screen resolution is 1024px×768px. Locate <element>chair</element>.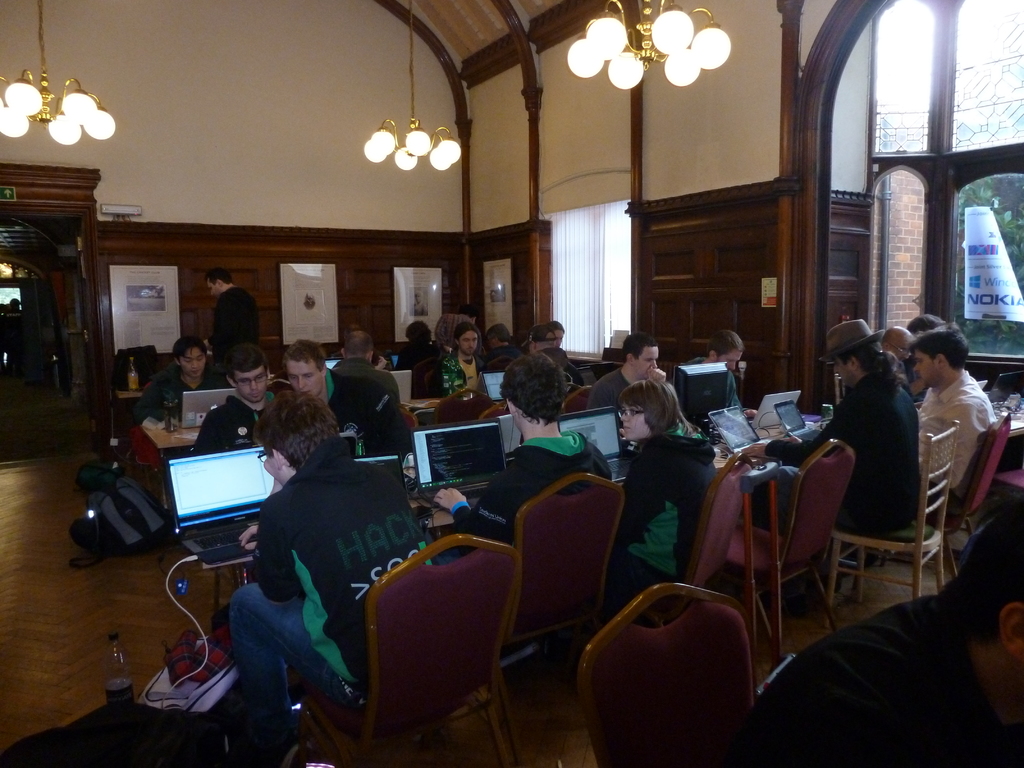
bbox=(830, 424, 953, 621).
